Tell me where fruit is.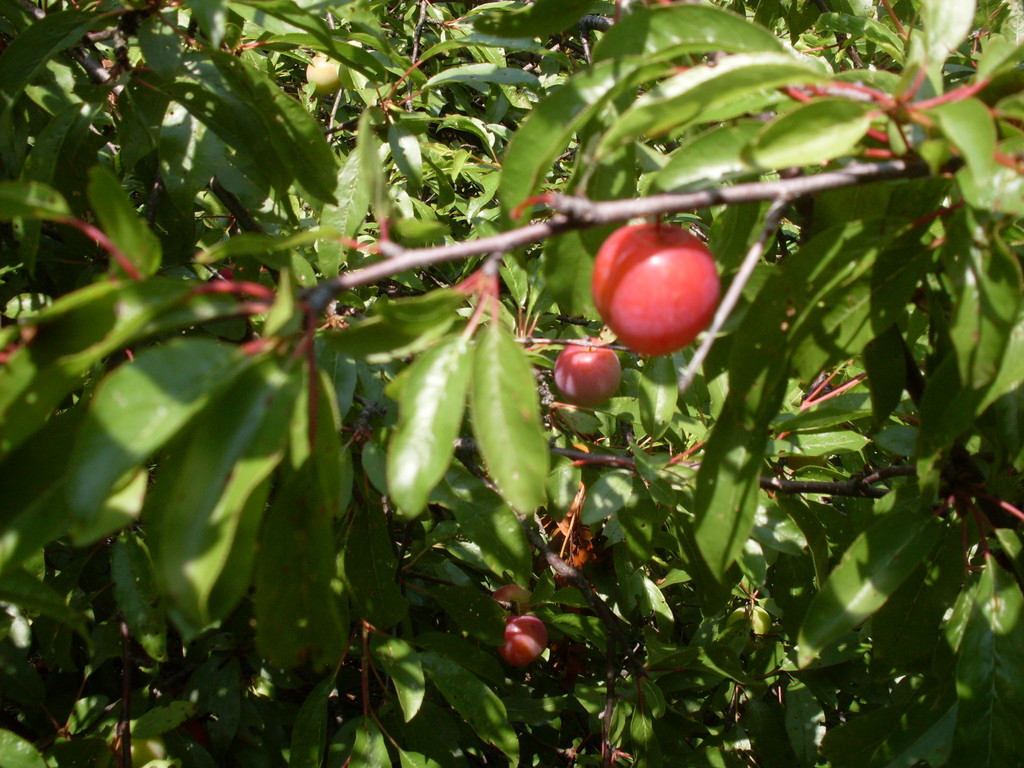
fruit is at box=[589, 217, 722, 360].
